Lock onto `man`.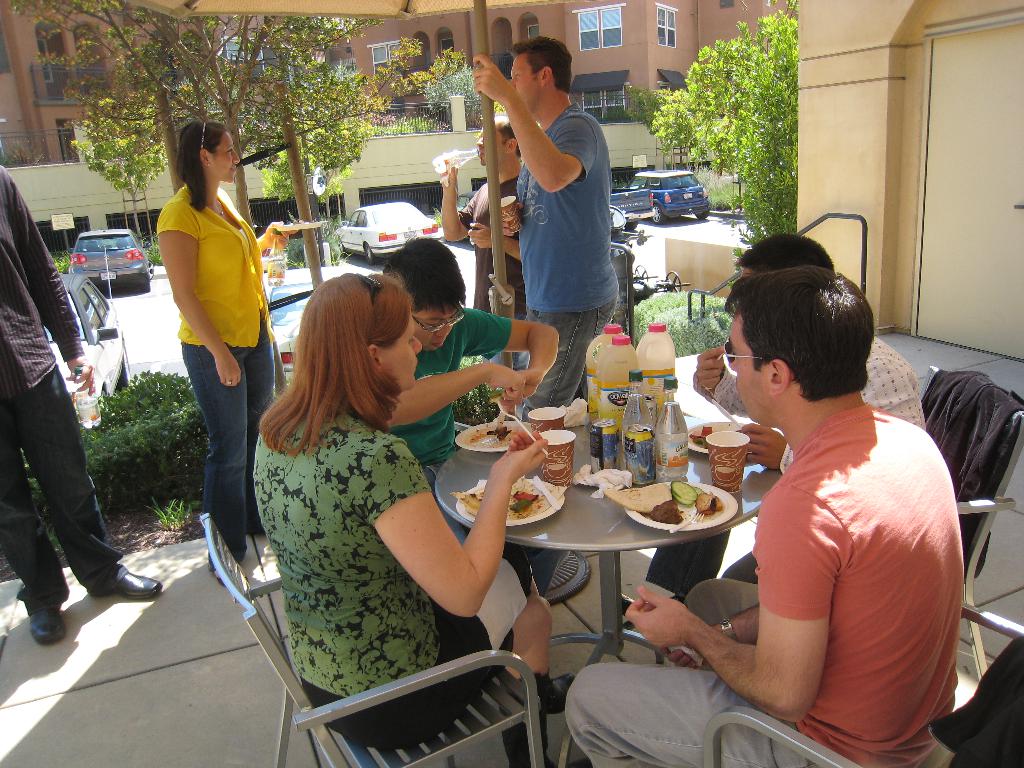
Locked: [left=0, top=165, right=159, bottom=646].
